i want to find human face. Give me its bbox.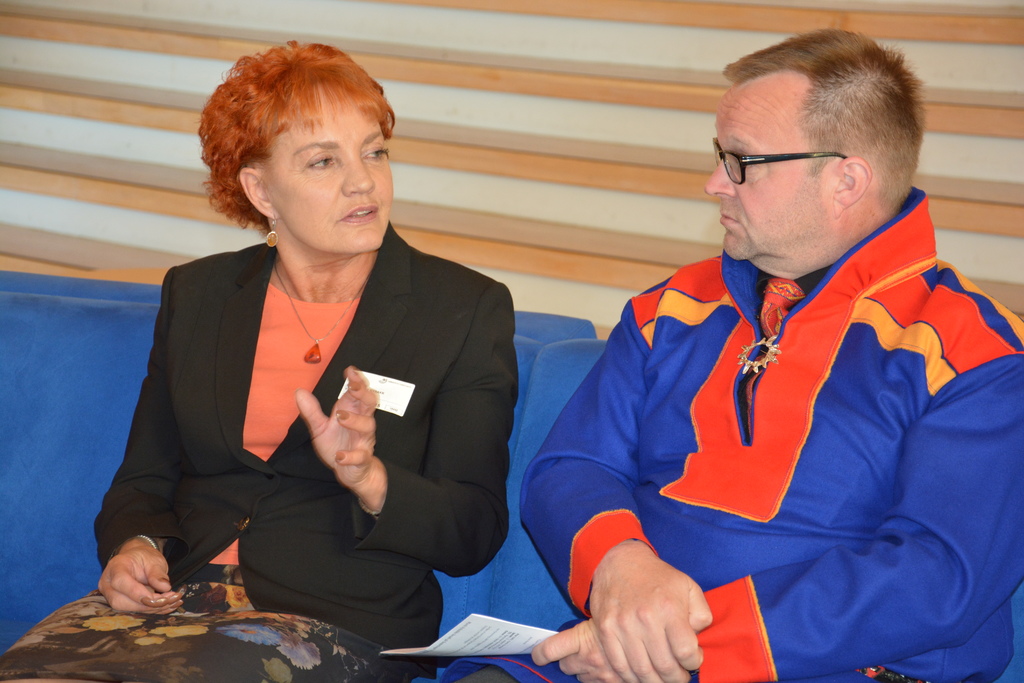
[x1=268, y1=78, x2=390, y2=252].
